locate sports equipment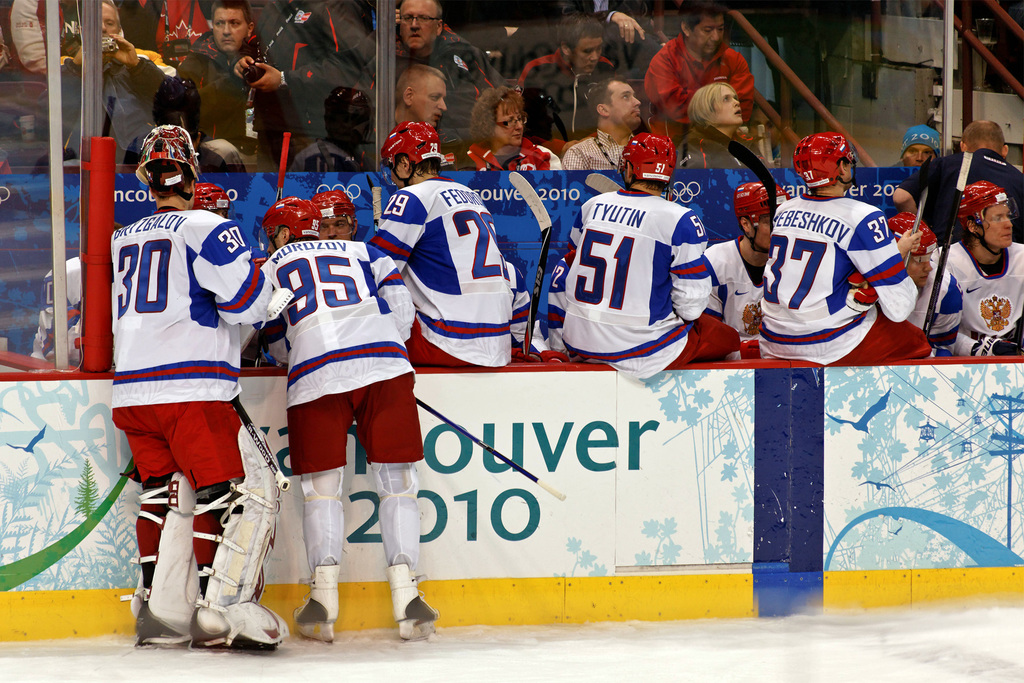
l=728, t=137, r=776, b=233
